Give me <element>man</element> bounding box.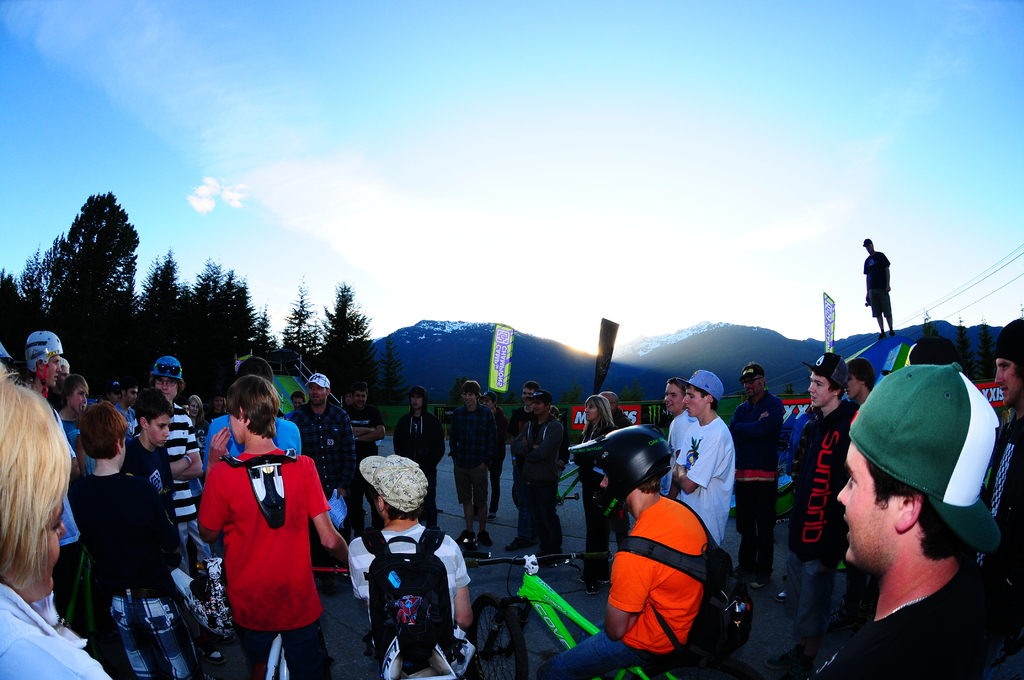
[124,398,175,514].
